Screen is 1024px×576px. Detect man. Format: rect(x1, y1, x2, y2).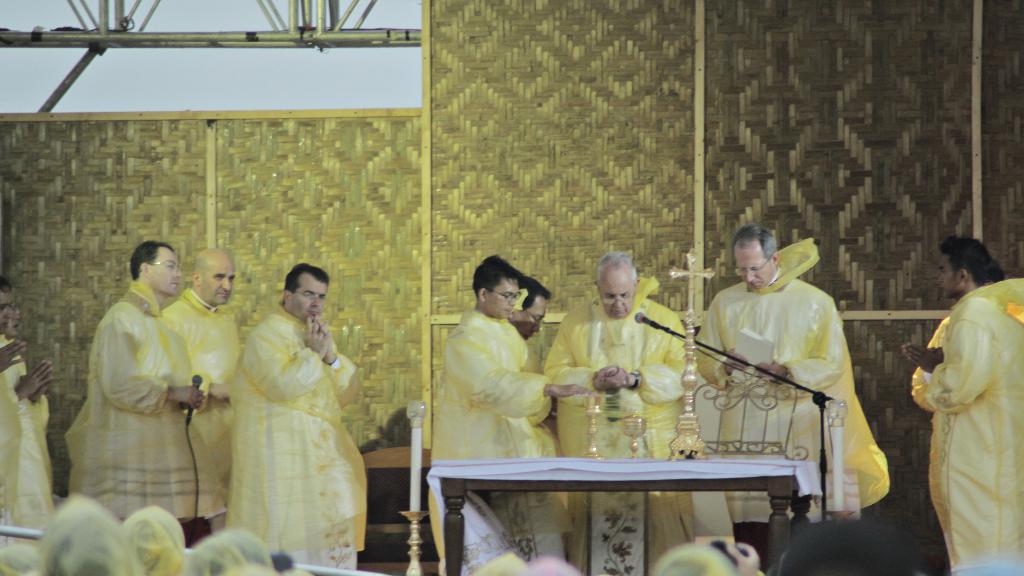
rect(433, 248, 595, 575).
